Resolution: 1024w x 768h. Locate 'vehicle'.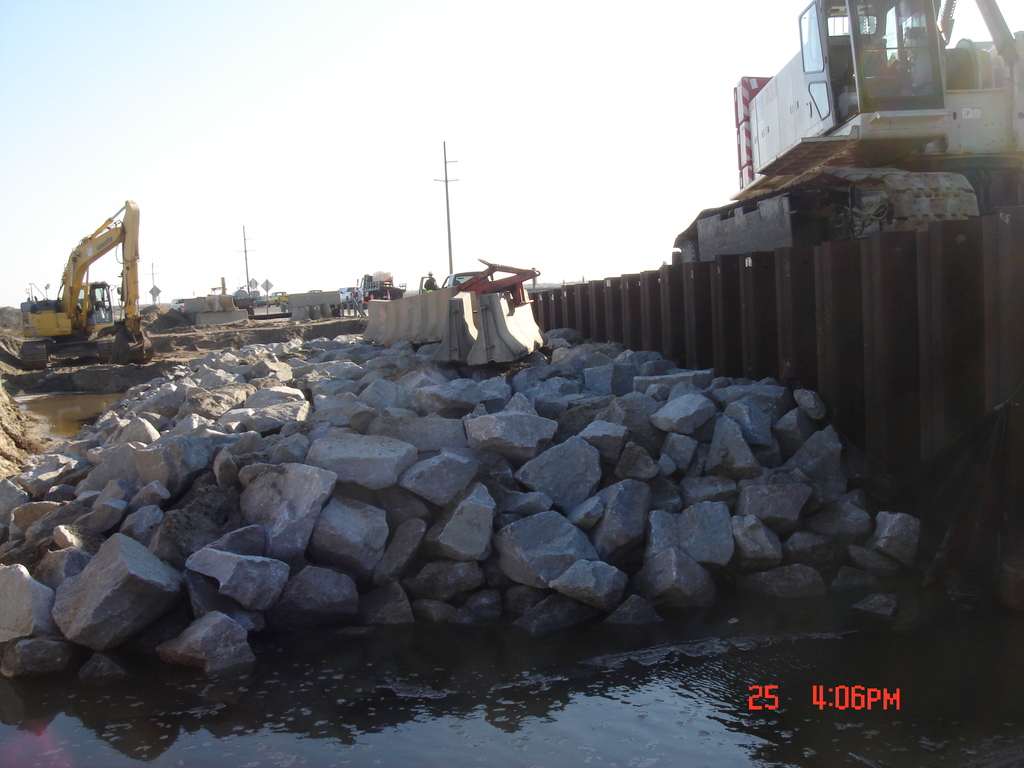
pyautogui.locateOnScreen(250, 291, 273, 310).
